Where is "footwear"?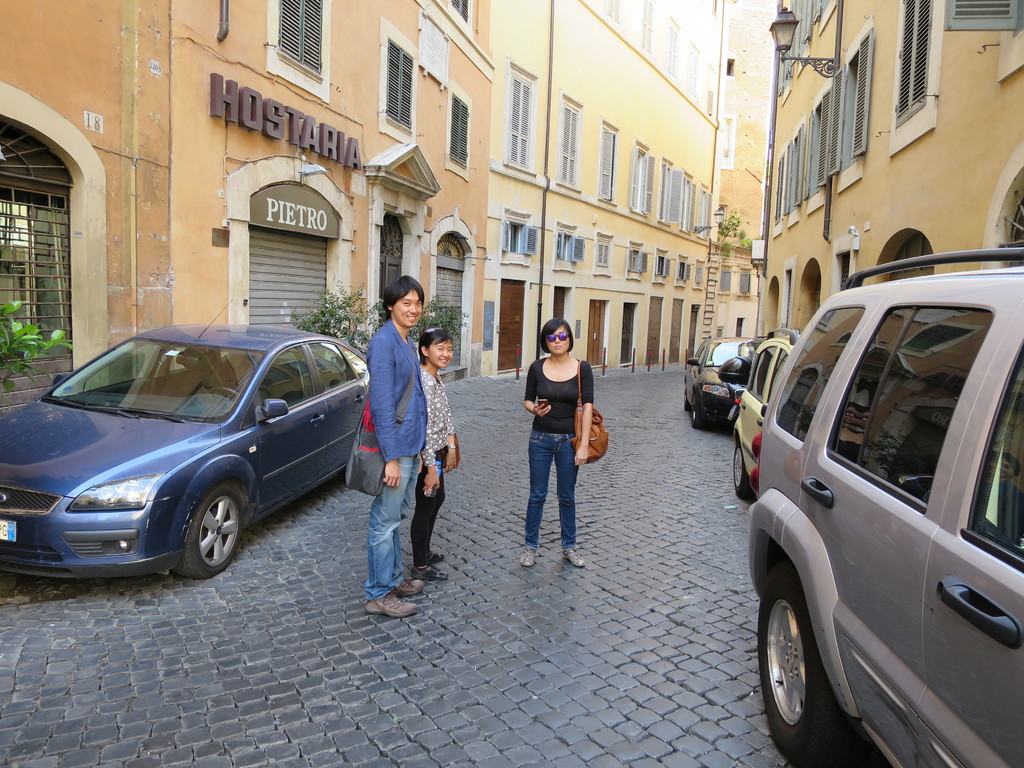
select_region(424, 547, 450, 560).
